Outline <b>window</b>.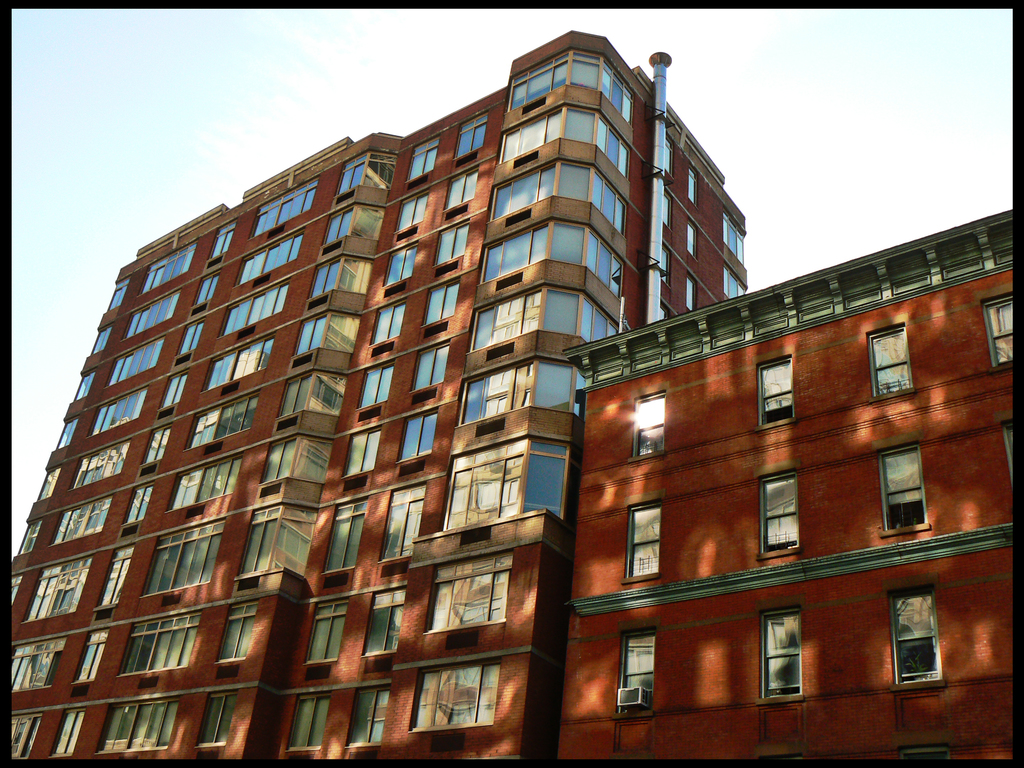
Outline: detection(49, 708, 86, 756).
